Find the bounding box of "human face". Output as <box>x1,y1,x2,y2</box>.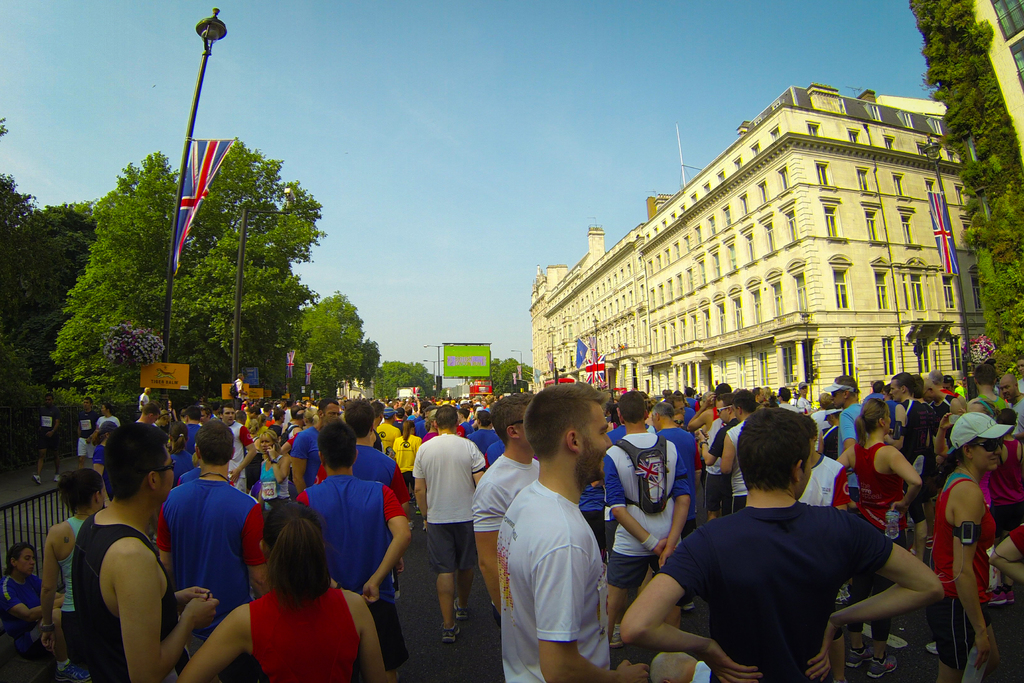
<box>888,379,898,401</box>.
